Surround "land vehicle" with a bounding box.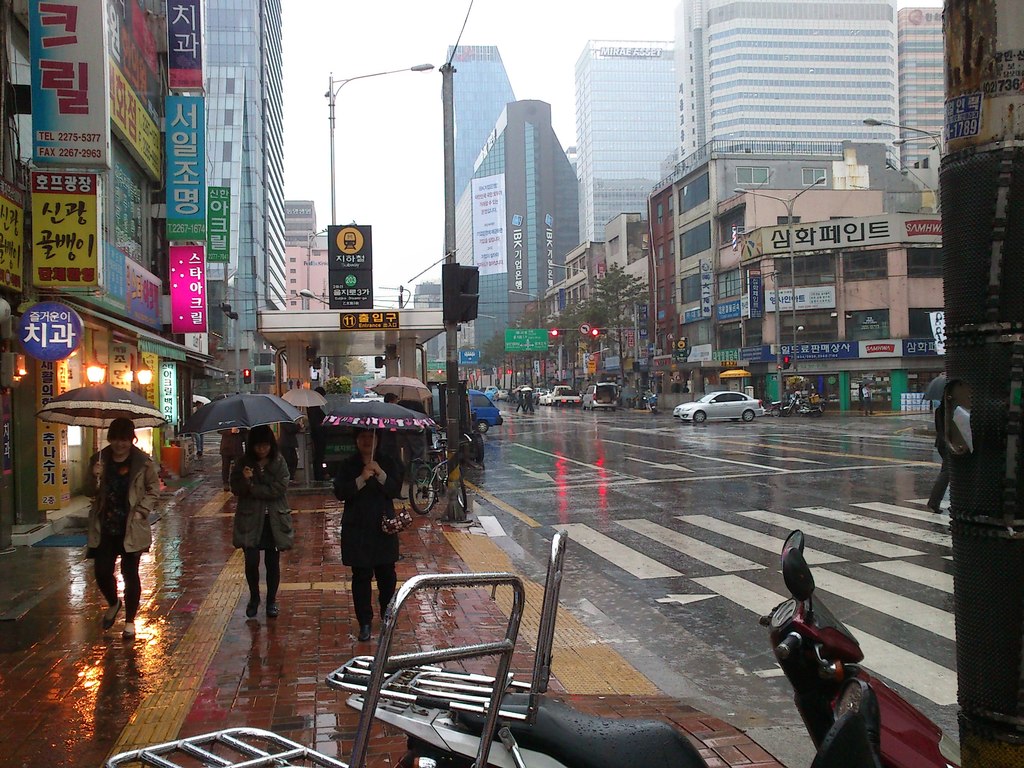
<region>582, 382, 616, 409</region>.
